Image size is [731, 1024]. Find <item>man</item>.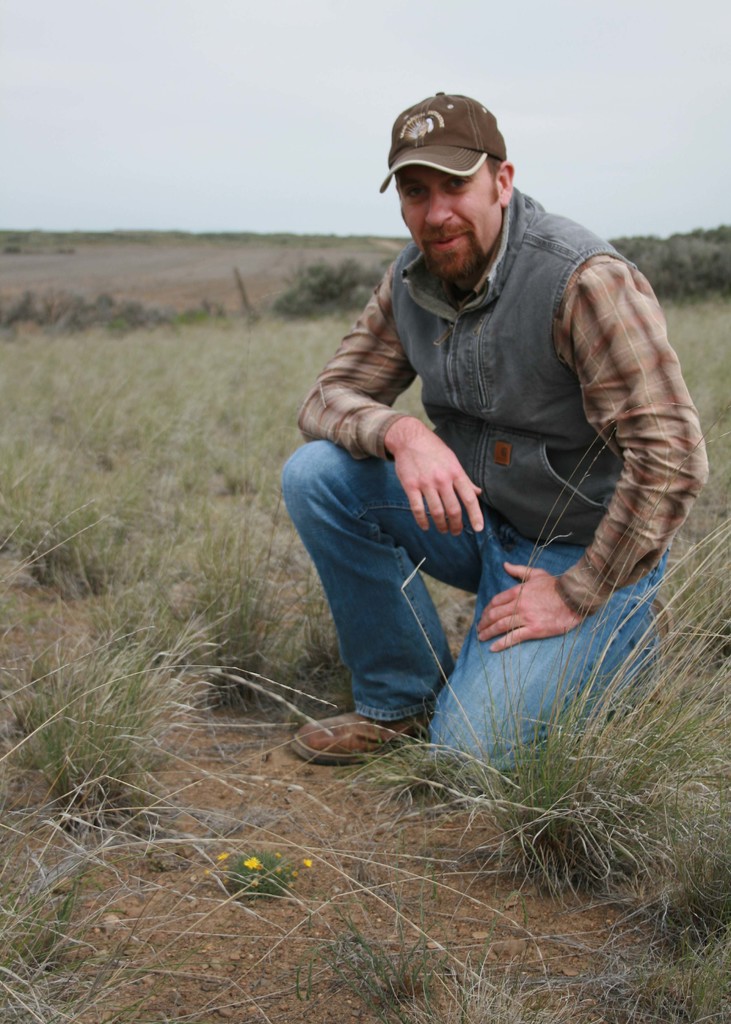
x1=255 y1=65 x2=711 y2=828.
